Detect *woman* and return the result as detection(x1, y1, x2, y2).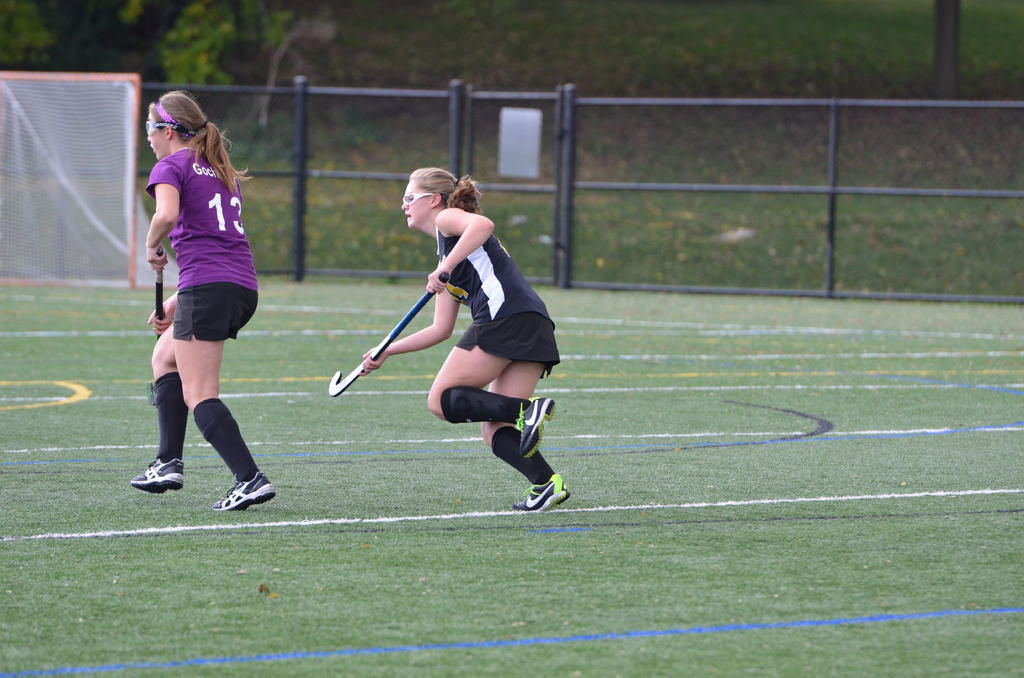
detection(124, 86, 276, 521).
